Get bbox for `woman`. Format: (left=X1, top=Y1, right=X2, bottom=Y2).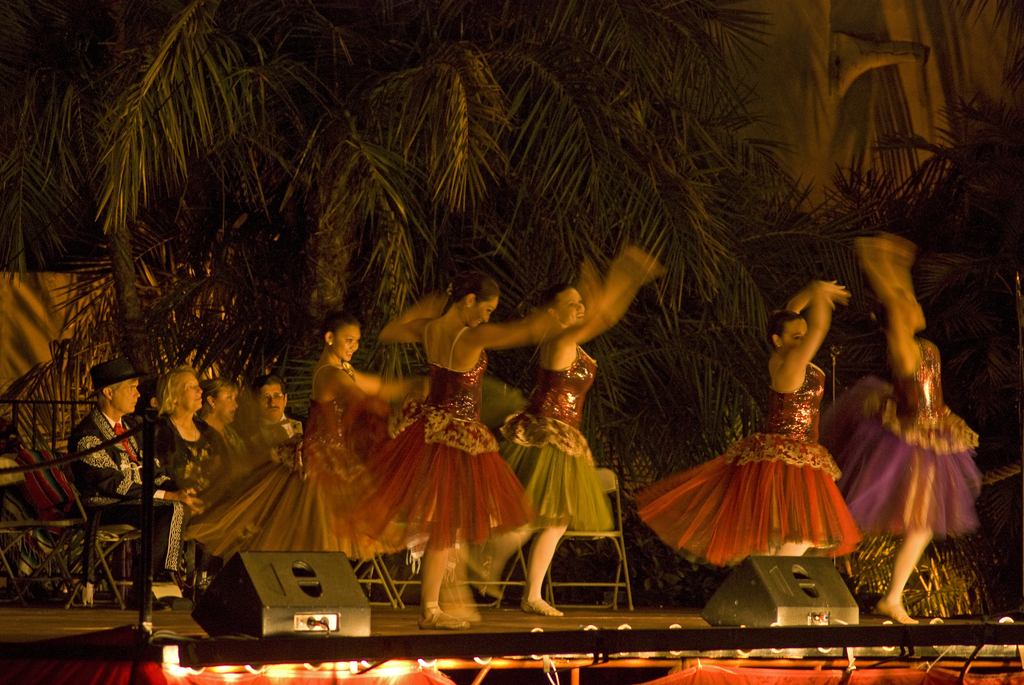
(left=179, top=312, right=465, bottom=568).
